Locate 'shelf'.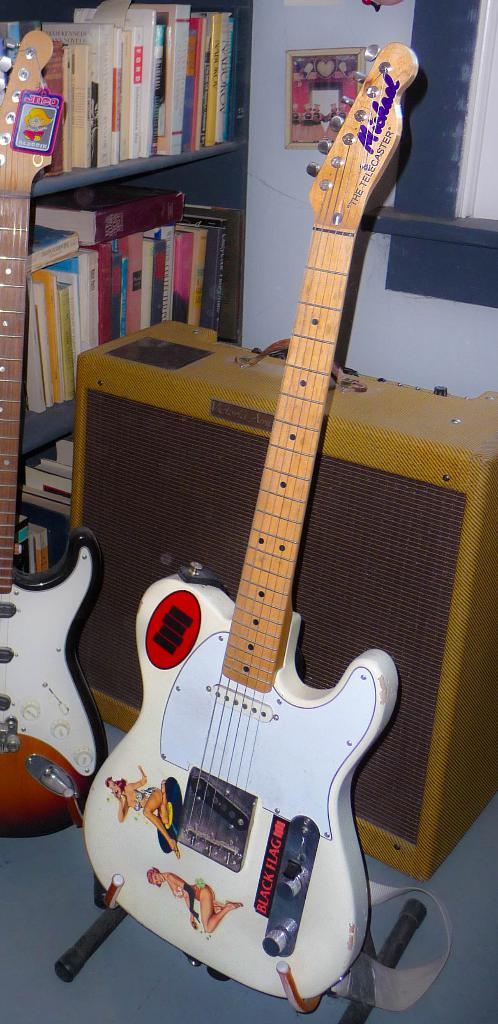
Bounding box: box=[0, 407, 115, 602].
